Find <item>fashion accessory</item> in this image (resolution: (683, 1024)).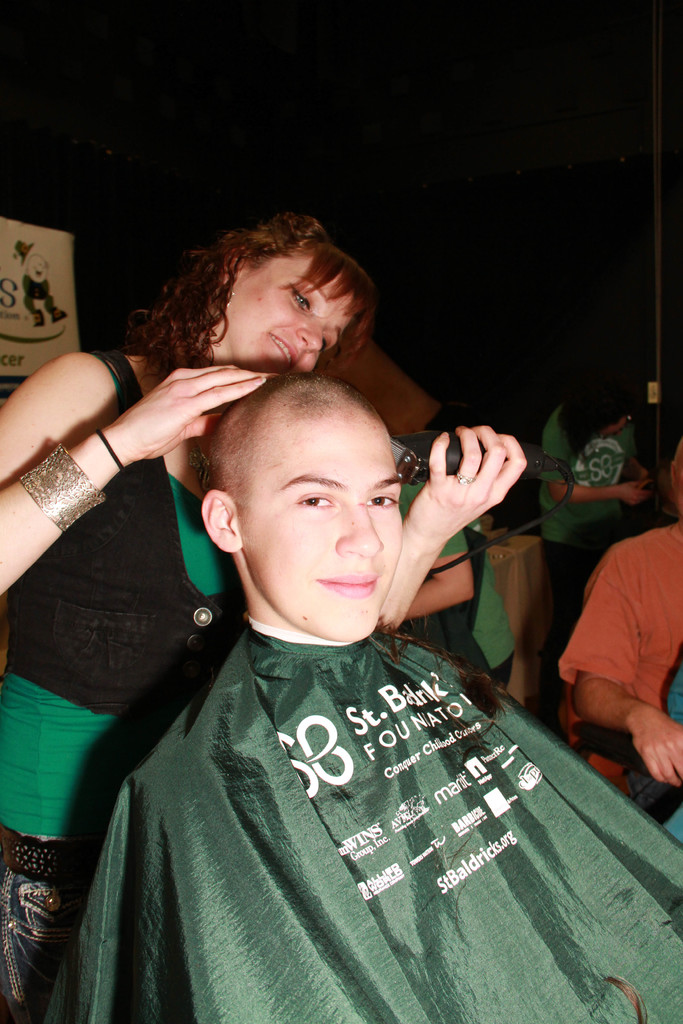
bbox=[96, 427, 126, 471].
